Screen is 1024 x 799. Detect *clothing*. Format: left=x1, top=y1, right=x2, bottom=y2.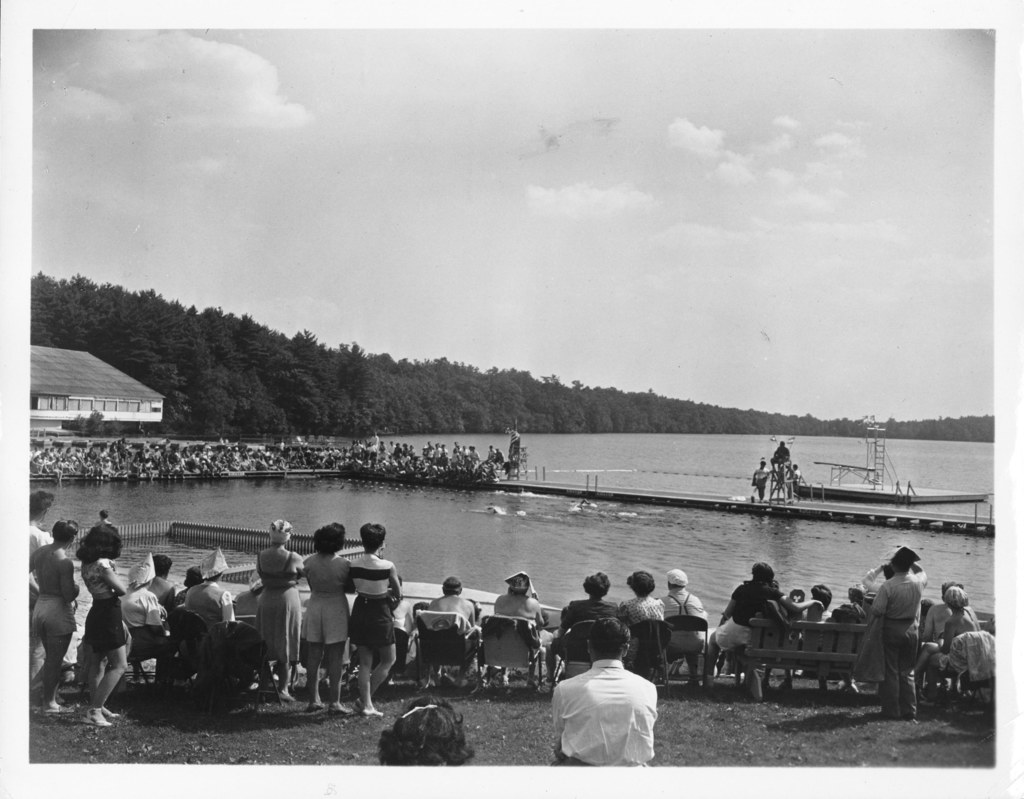
left=862, top=572, right=924, bottom=684.
